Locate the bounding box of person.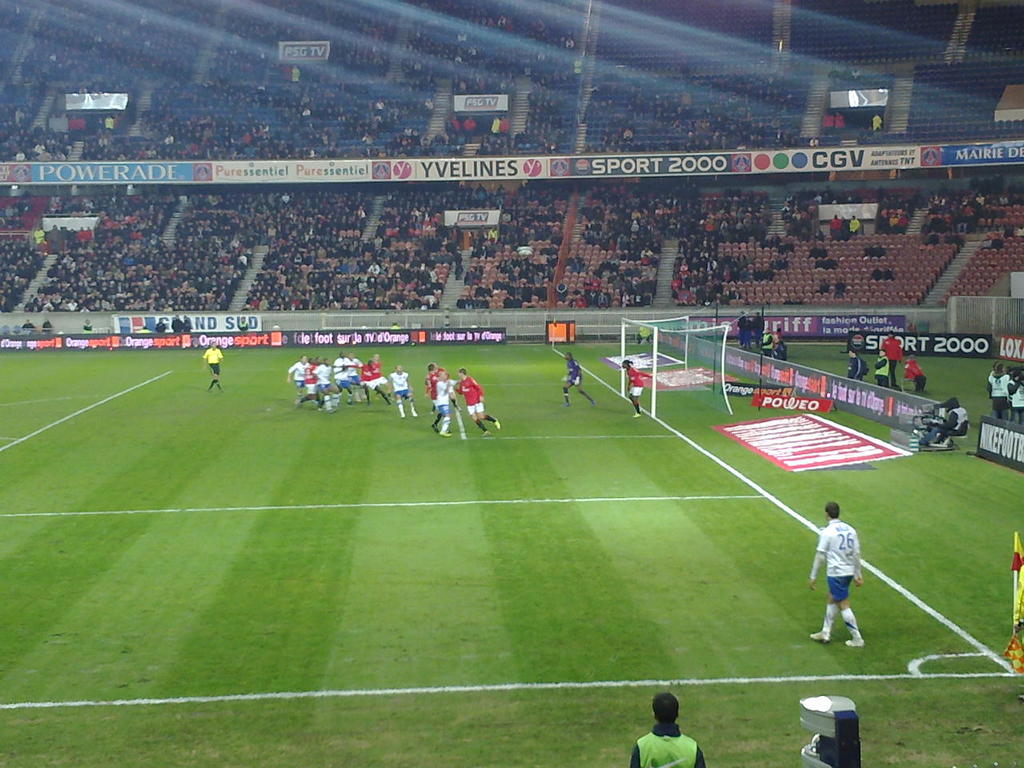
Bounding box: 334,350,350,404.
